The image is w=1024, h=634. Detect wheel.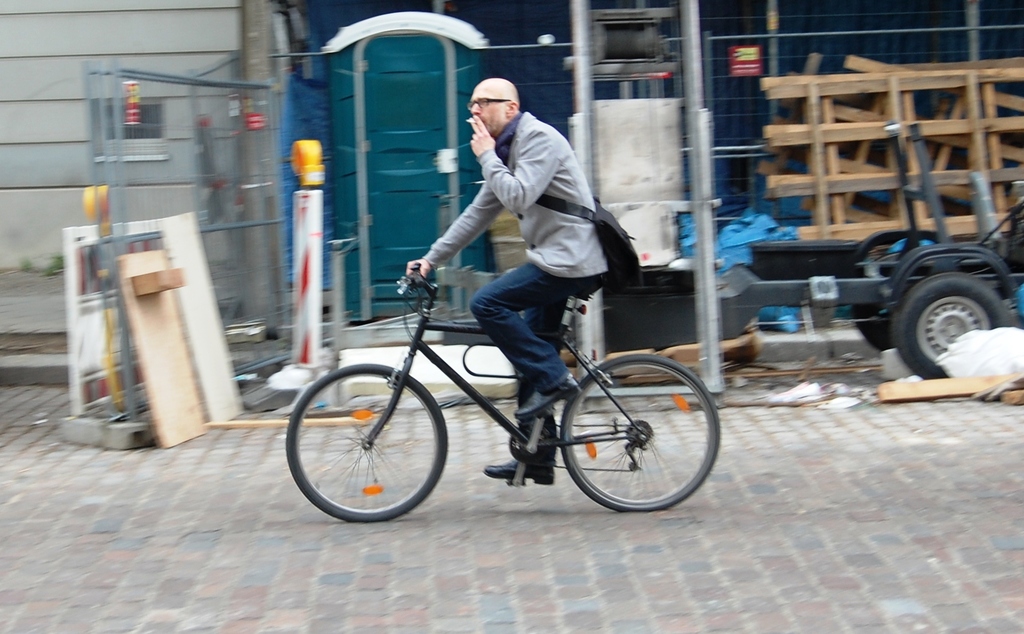
Detection: l=556, t=353, r=717, b=512.
